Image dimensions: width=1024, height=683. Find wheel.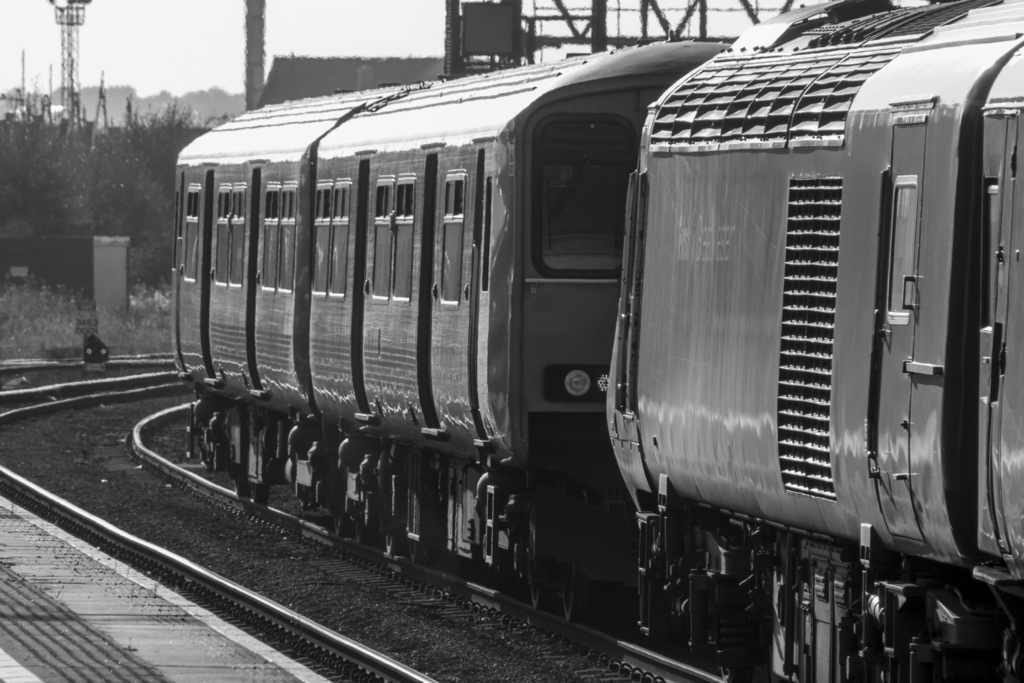
529:585:548:607.
